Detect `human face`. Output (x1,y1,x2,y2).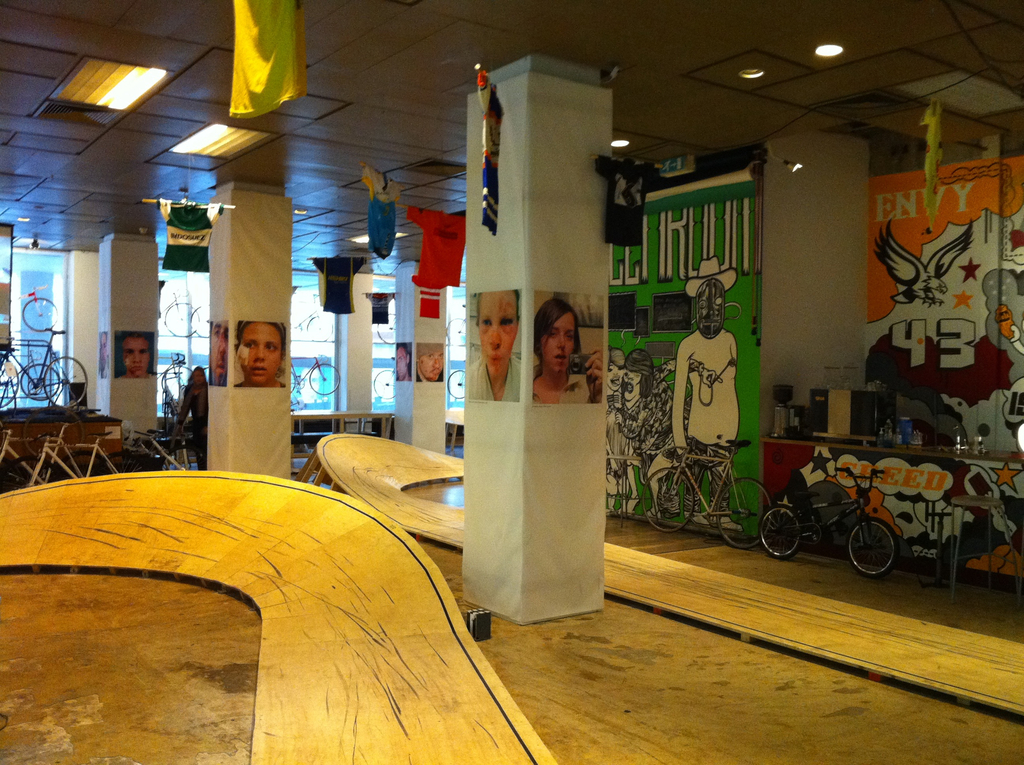
(623,374,641,402).
